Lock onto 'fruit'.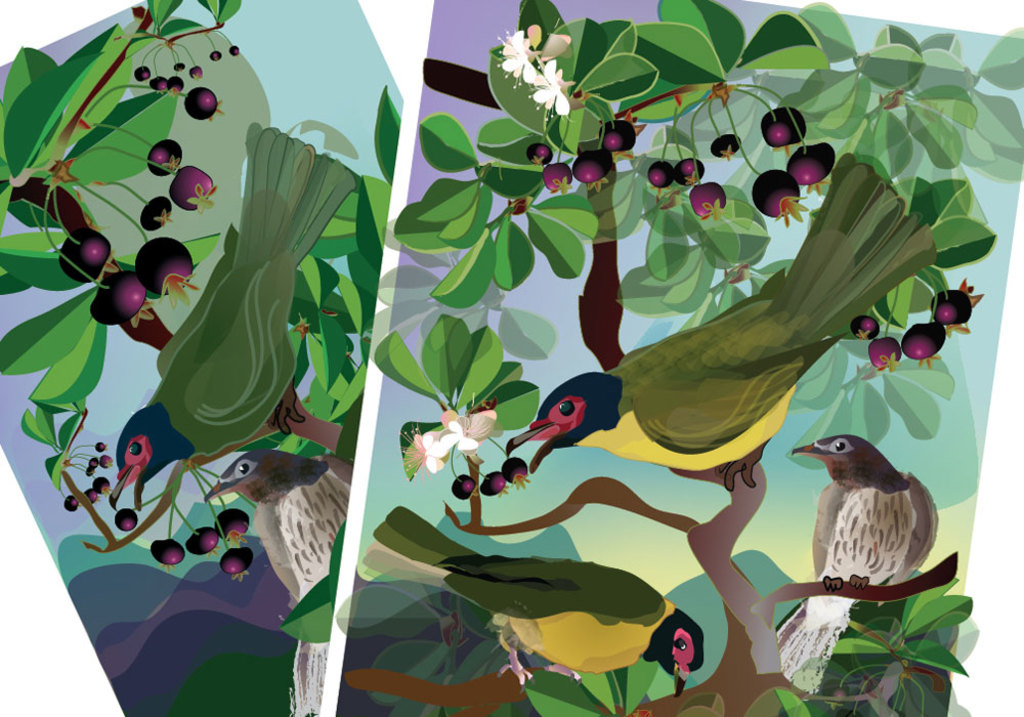
Locked: bbox(146, 77, 168, 90).
